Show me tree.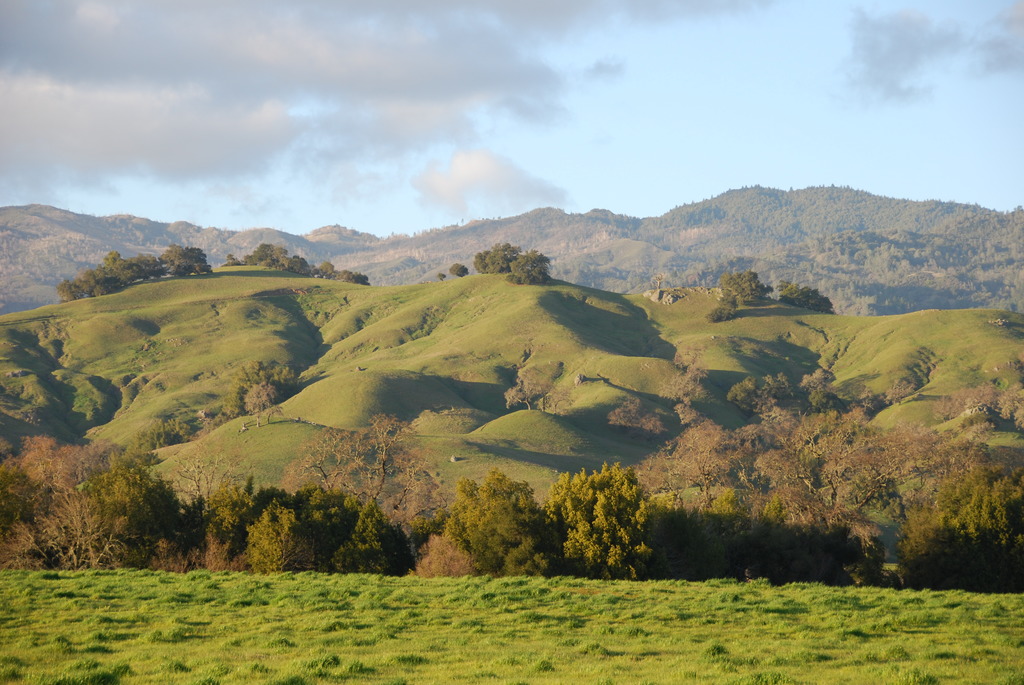
tree is here: (799,368,840,396).
